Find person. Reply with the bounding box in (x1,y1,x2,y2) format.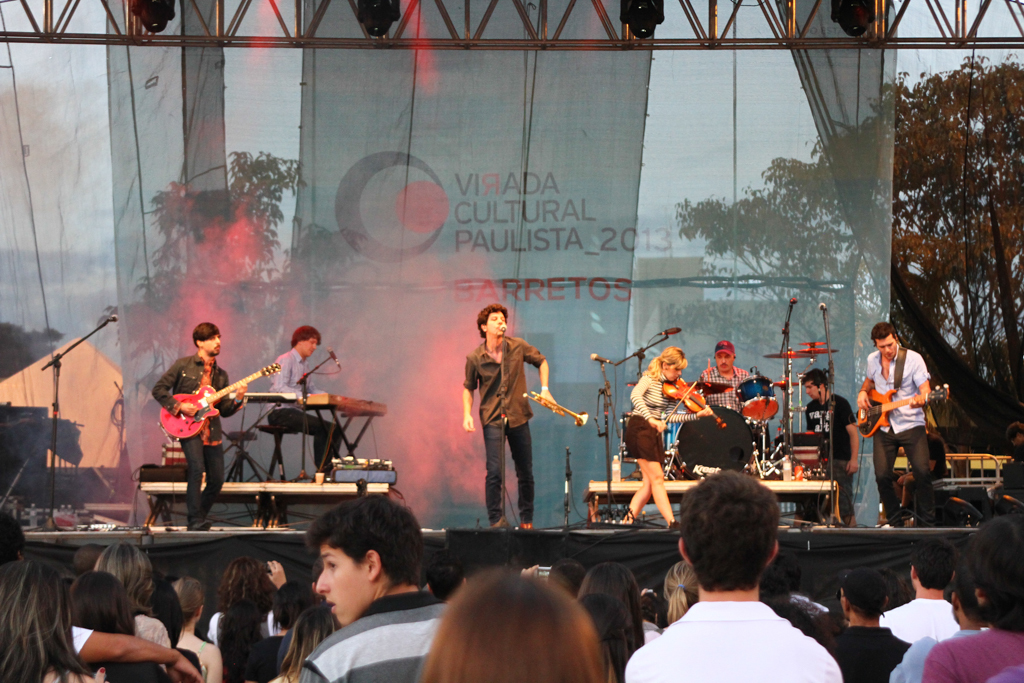
(470,282,550,543).
